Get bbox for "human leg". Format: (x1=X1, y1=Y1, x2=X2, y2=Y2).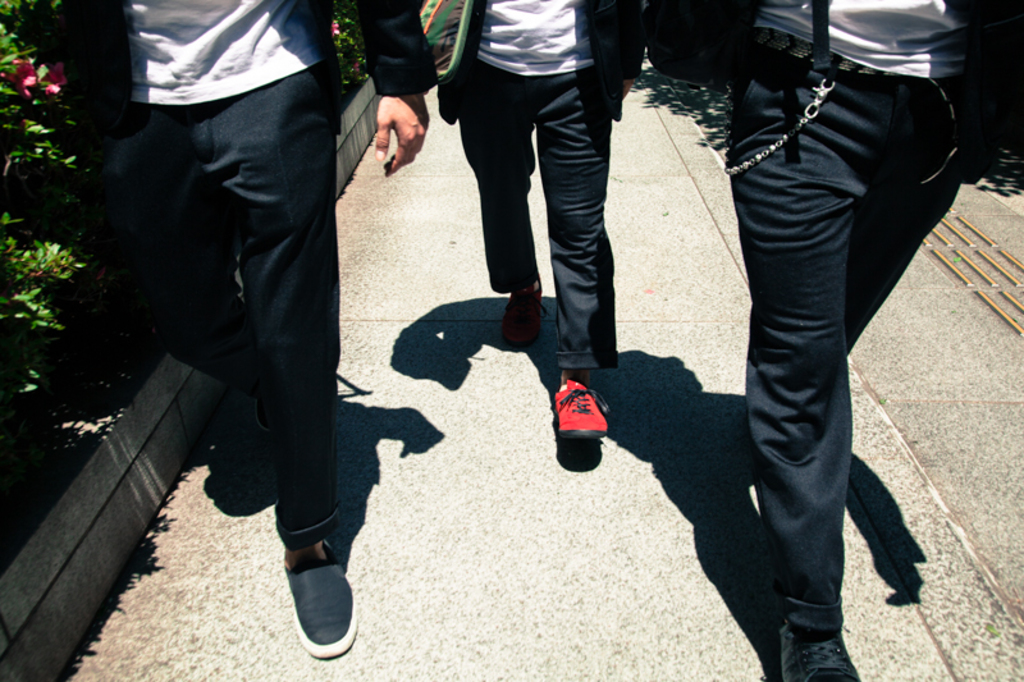
(x1=840, y1=74, x2=974, y2=358).
